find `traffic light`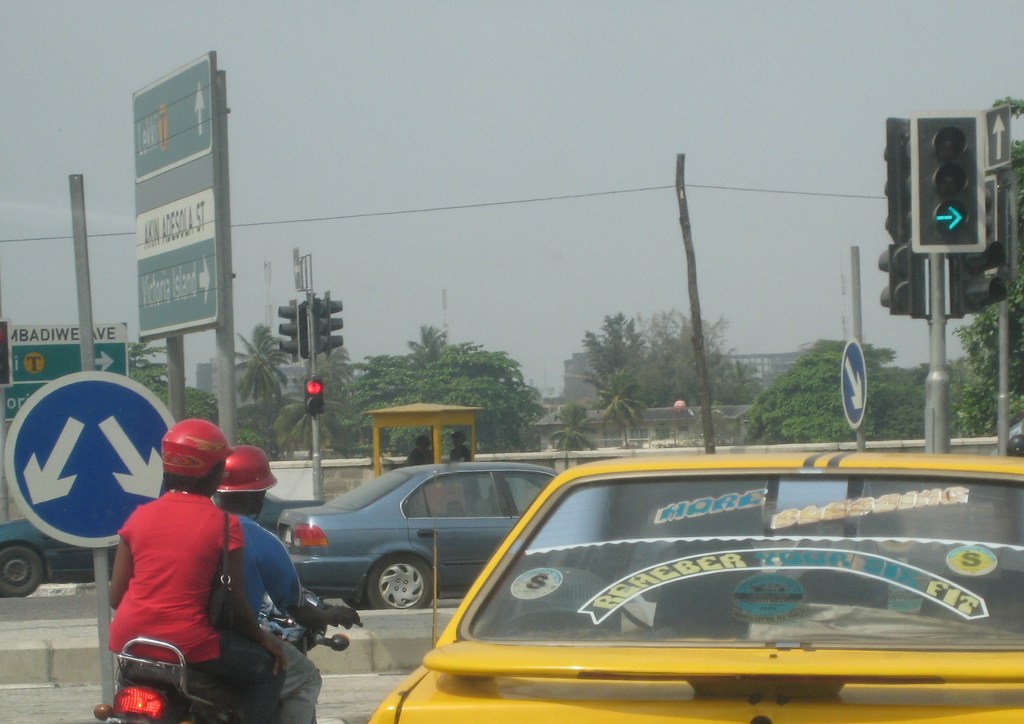
{"x1": 884, "y1": 75, "x2": 1008, "y2": 344}
